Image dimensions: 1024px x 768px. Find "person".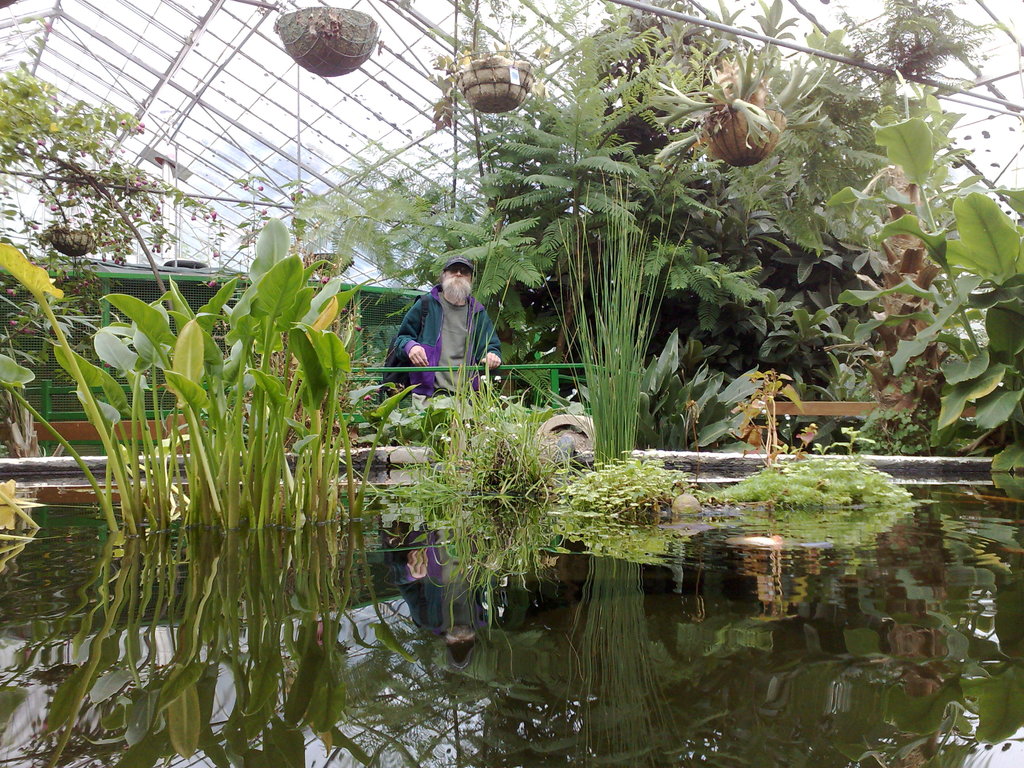
BBox(395, 243, 499, 424).
